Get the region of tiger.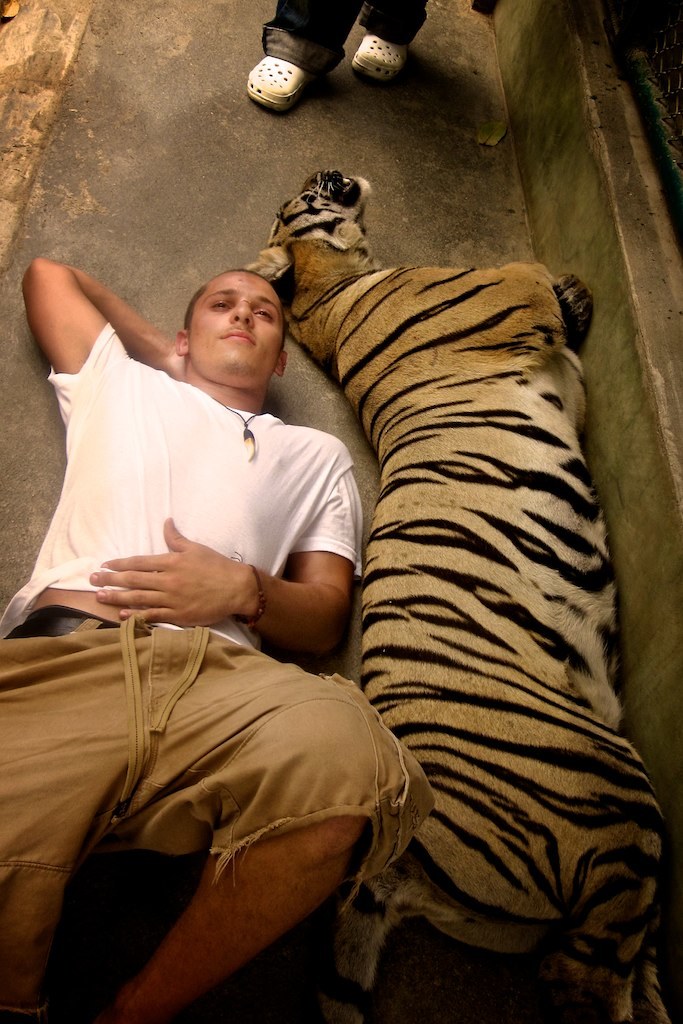
box=[241, 164, 669, 1023].
